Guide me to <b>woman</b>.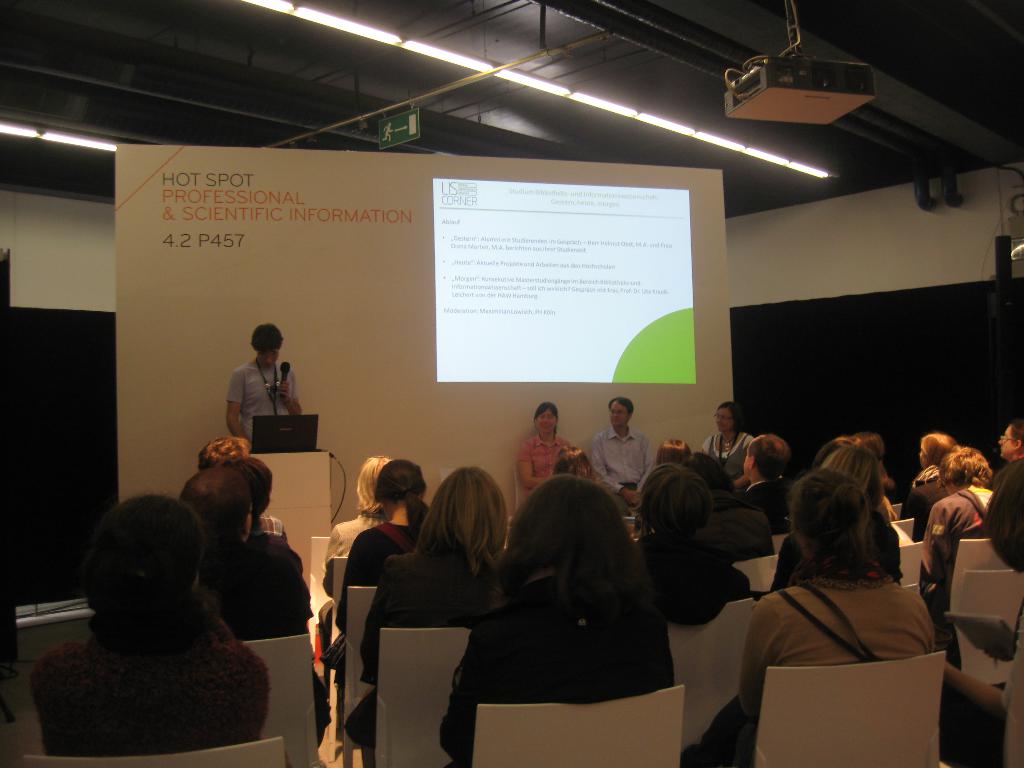
Guidance: 763, 451, 907, 595.
